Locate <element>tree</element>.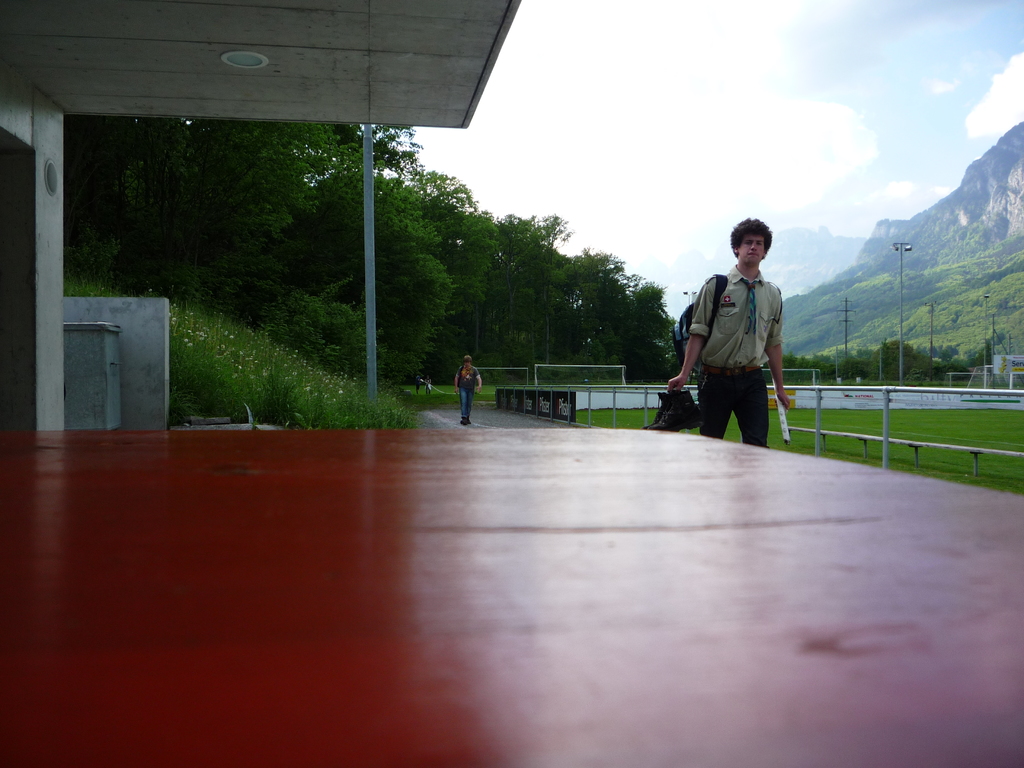
Bounding box: region(604, 275, 665, 364).
